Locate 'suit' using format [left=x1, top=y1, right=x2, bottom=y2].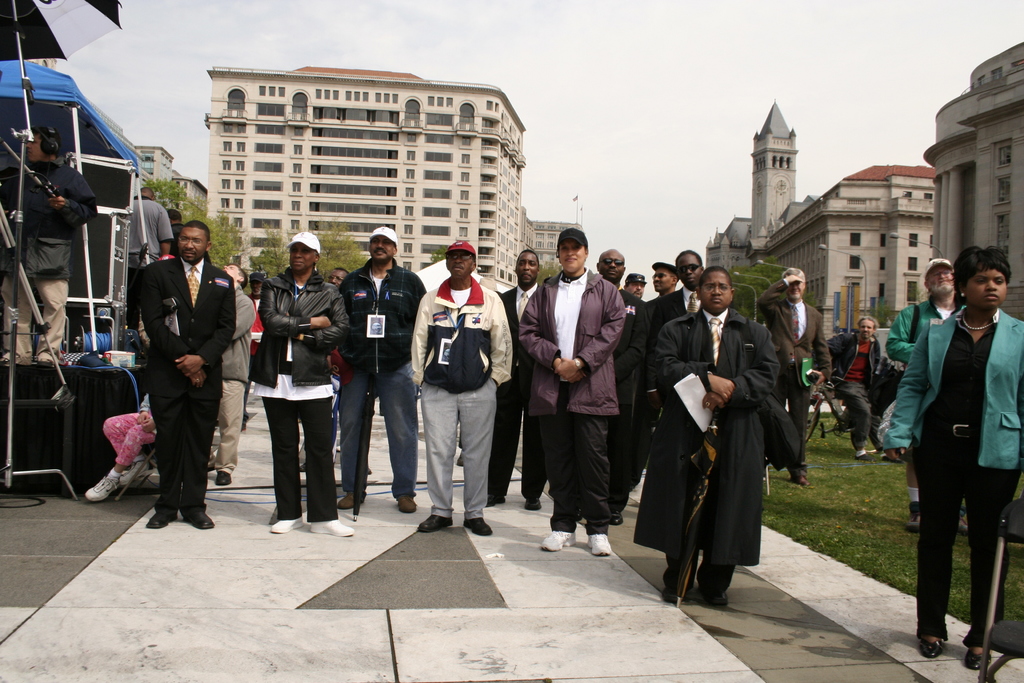
[left=486, top=286, right=548, bottom=497].
